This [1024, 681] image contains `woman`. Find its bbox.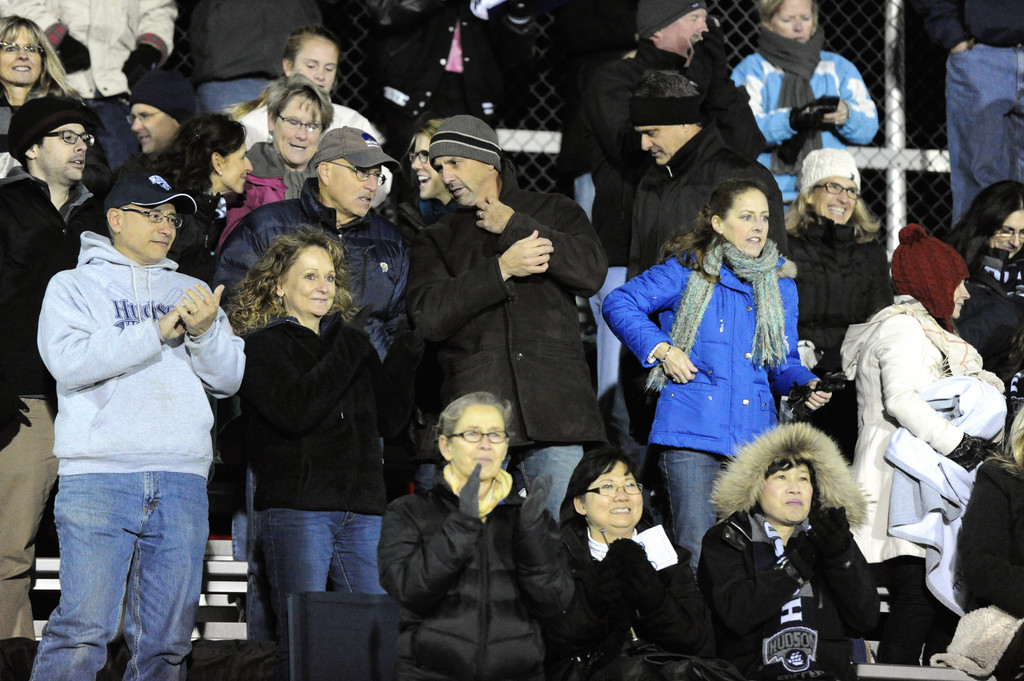
<region>541, 446, 703, 680</region>.
